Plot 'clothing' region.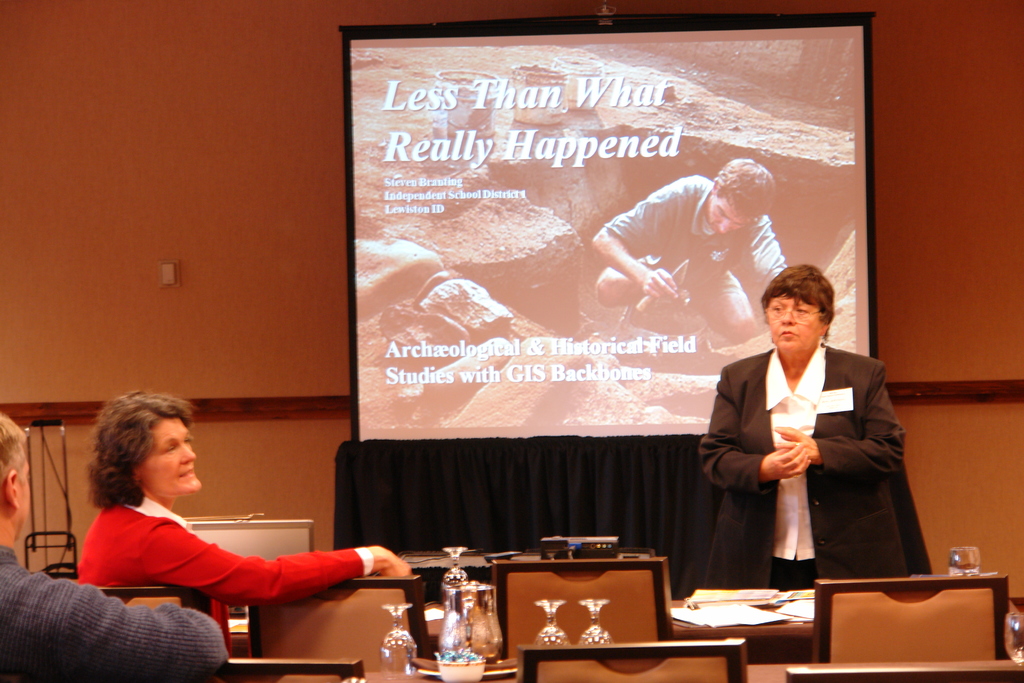
Plotted at 0, 545, 230, 682.
